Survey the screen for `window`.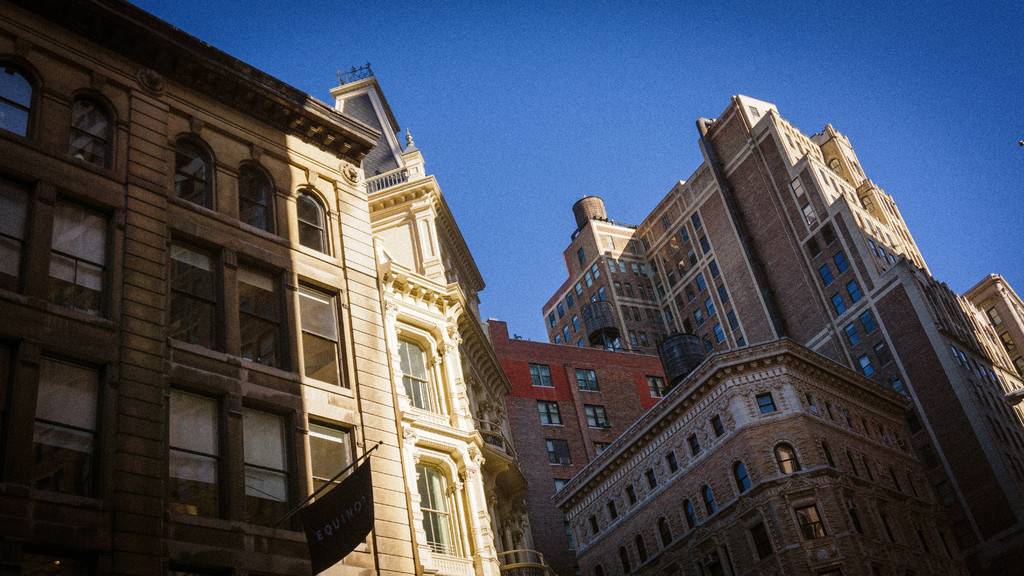
Survey found: <bbox>594, 564, 602, 575</bbox>.
